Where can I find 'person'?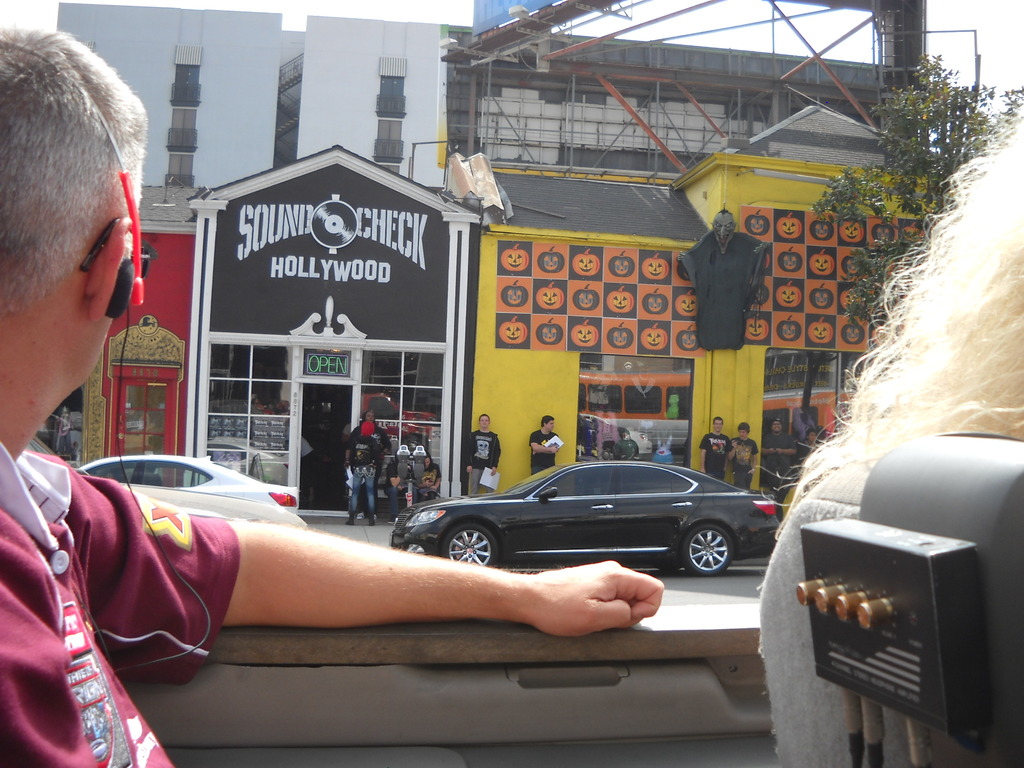
You can find it at BBox(412, 457, 441, 500).
